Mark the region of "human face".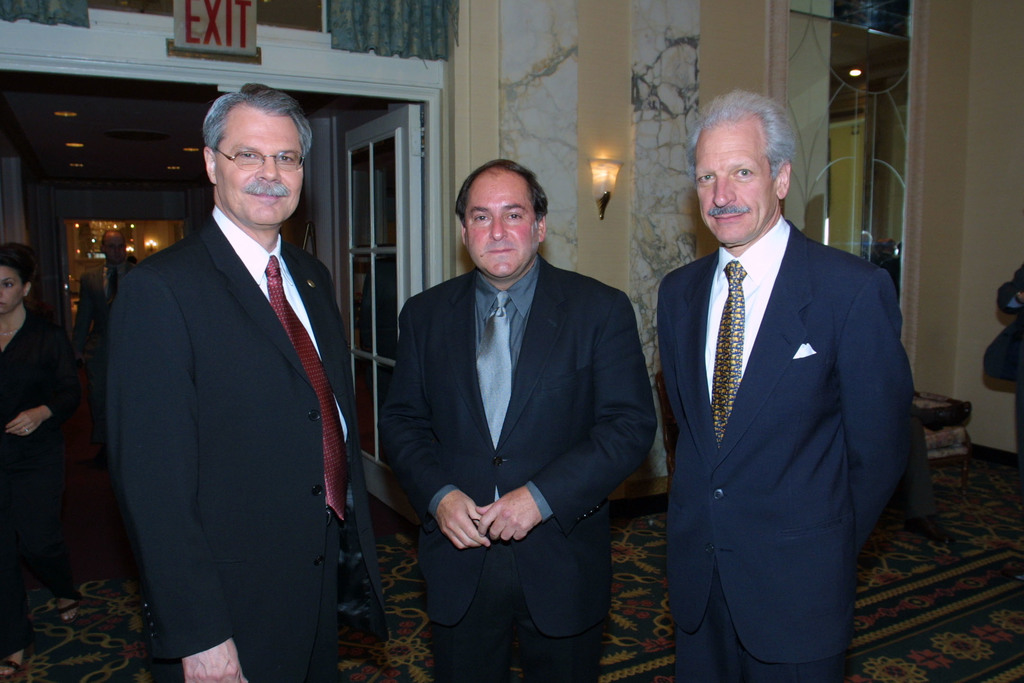
Region: pyautogui.locateOnScreen(692, 119, 776, 242).
